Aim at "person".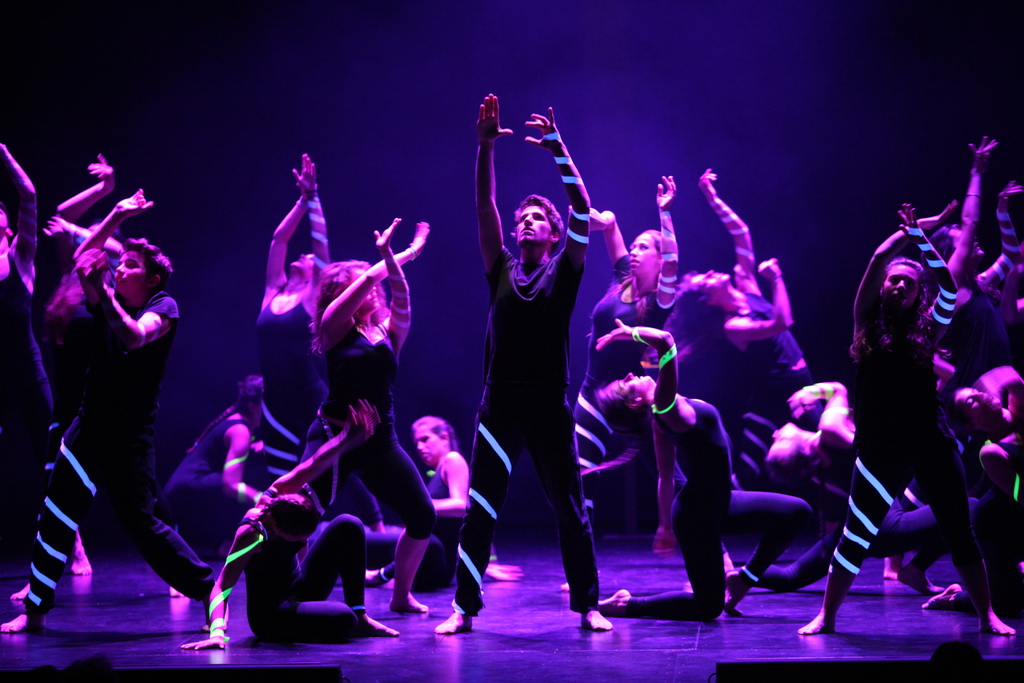
Aimed at <bbox>259, 151, 330, 473</bbox>.
